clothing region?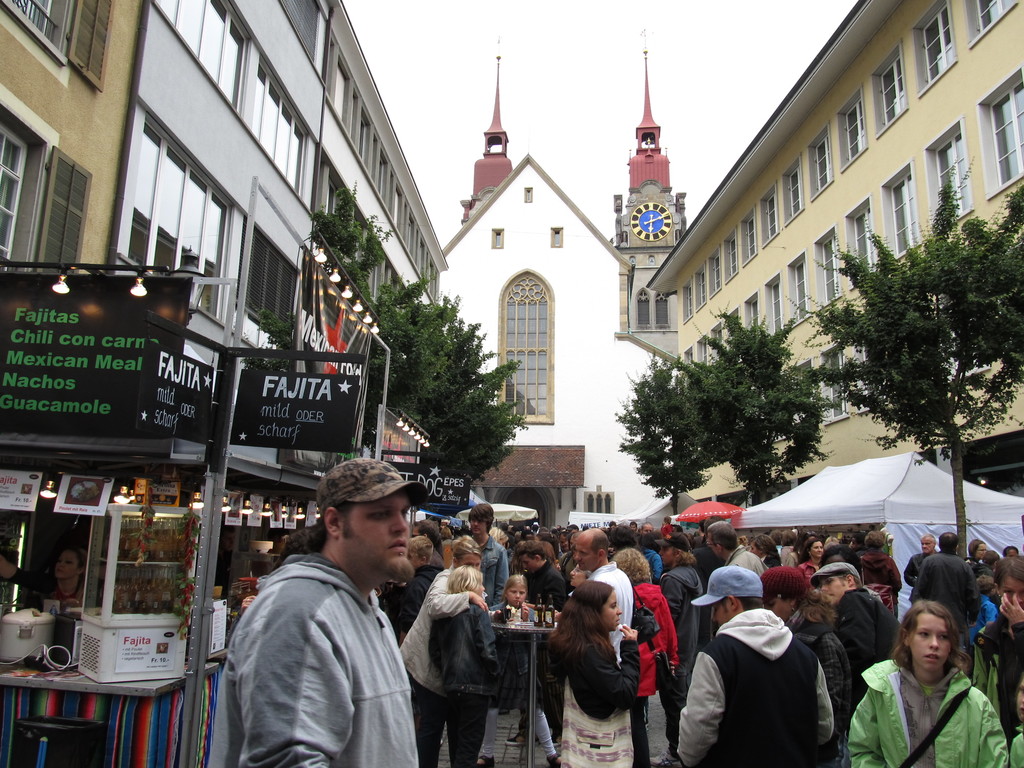
[x1=836, y1=592, x2=897, y2=657]
